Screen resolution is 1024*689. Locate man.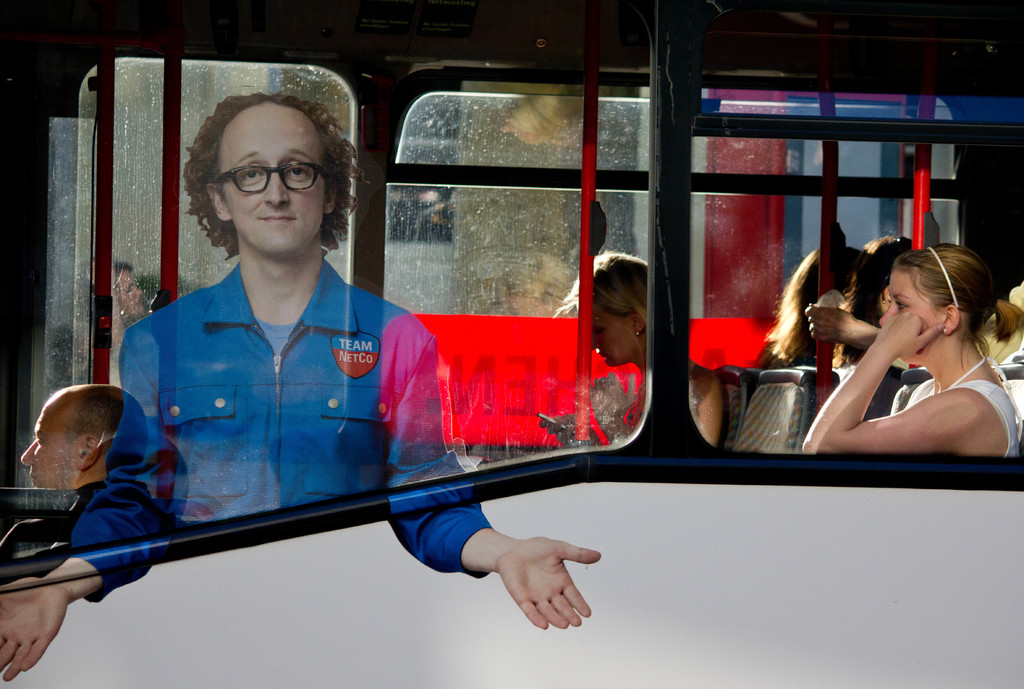
bbox=[0, 86, 602, 683].
